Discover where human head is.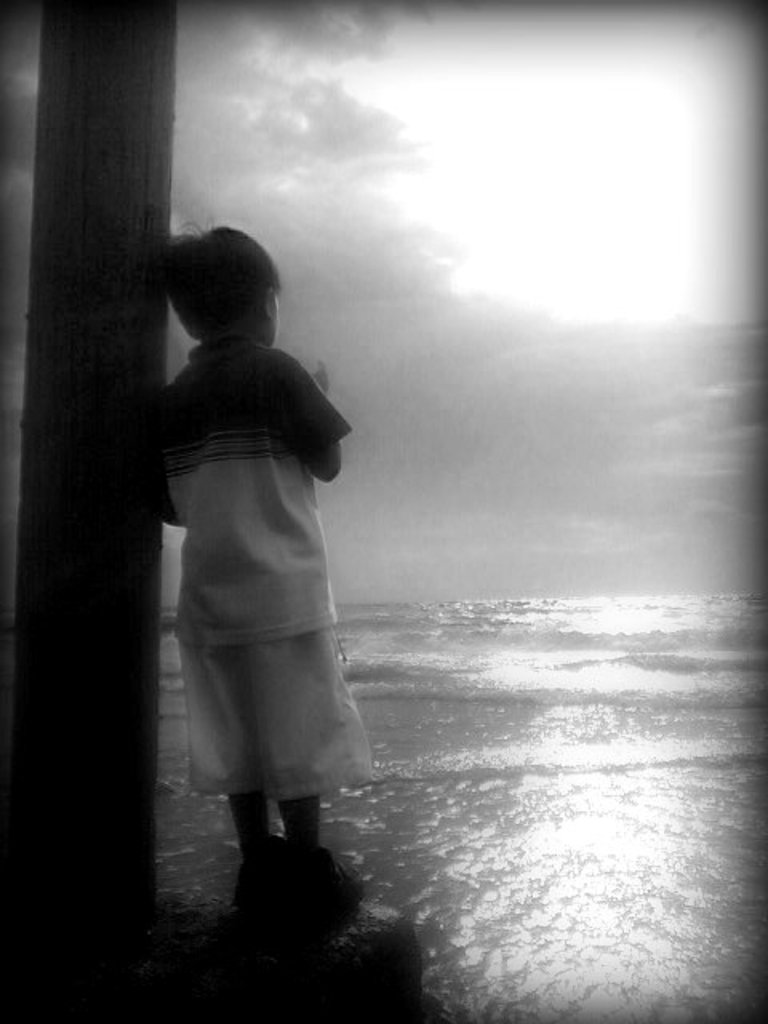
Discovered at bbox(158, 213, 274, 333).
